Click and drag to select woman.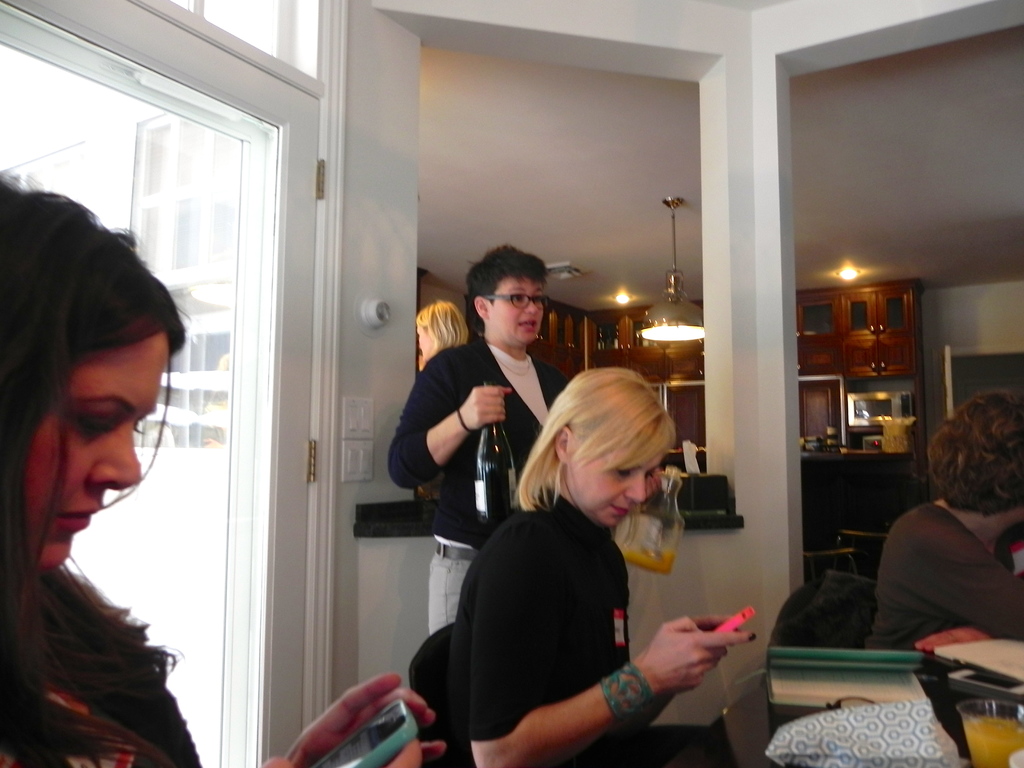
Selection: left=860, top=388, right=1023, bottom=650.
